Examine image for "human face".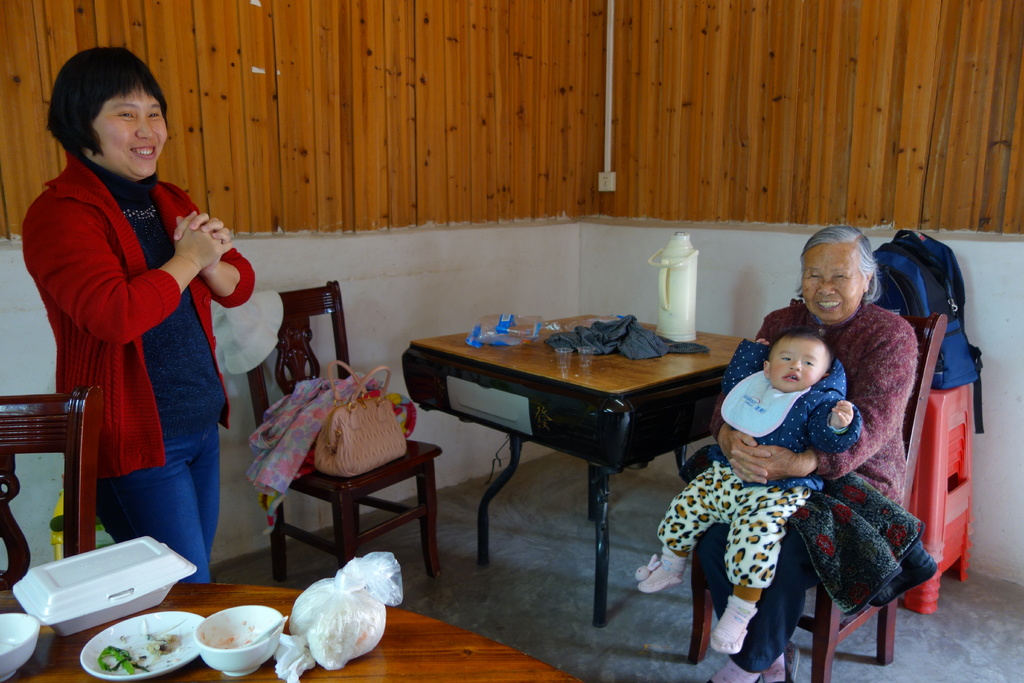
Examination result: locate(98, 83, 169, 182).
